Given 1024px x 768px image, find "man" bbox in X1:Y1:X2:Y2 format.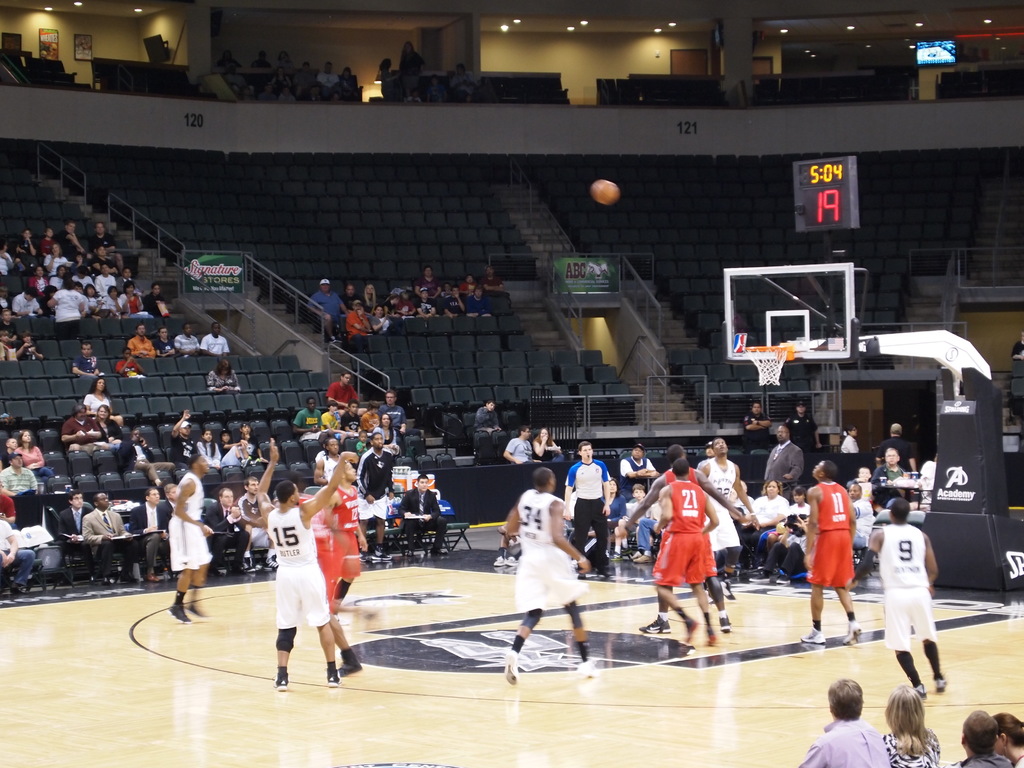
694:440:715:468.
